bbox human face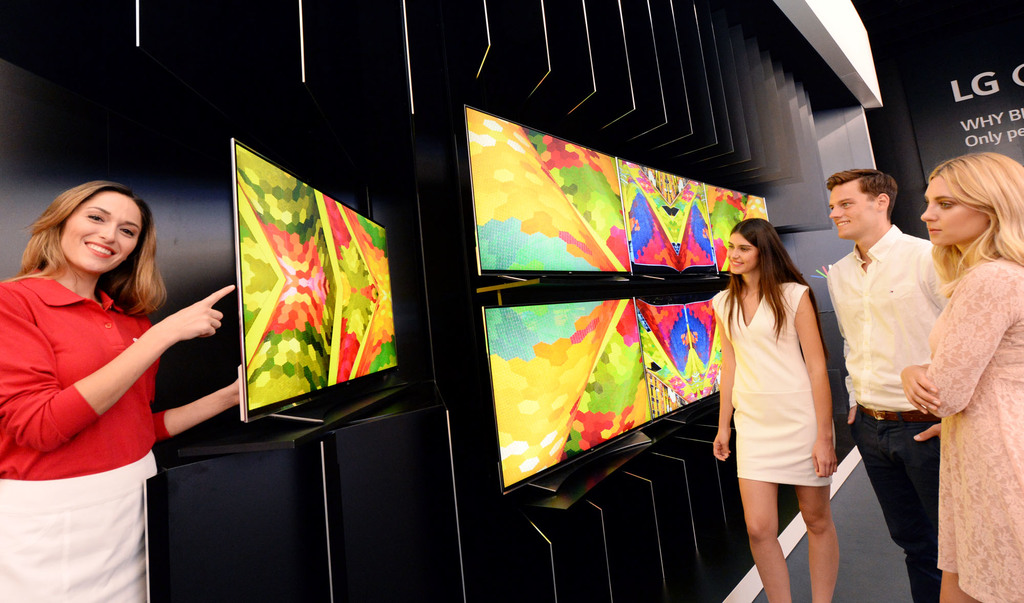
(left=920, top=178, right=983, bottom=245)
